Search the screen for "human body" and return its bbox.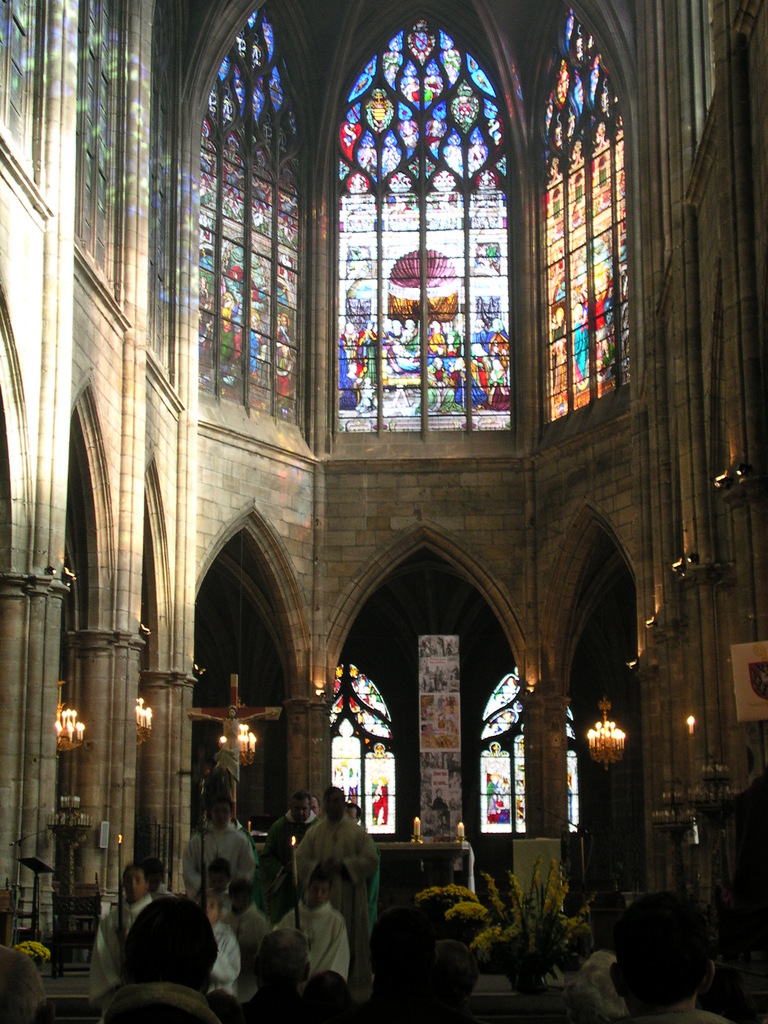
Found: (254,793,322,919).
